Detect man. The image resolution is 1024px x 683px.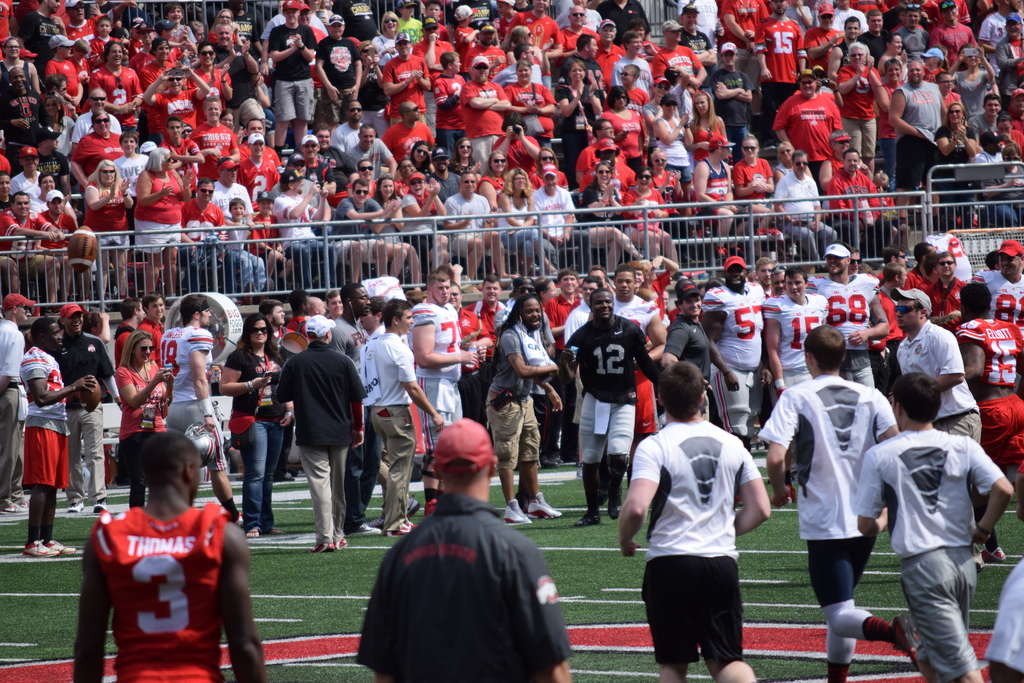
select_region(14, 169, 70, 215).
